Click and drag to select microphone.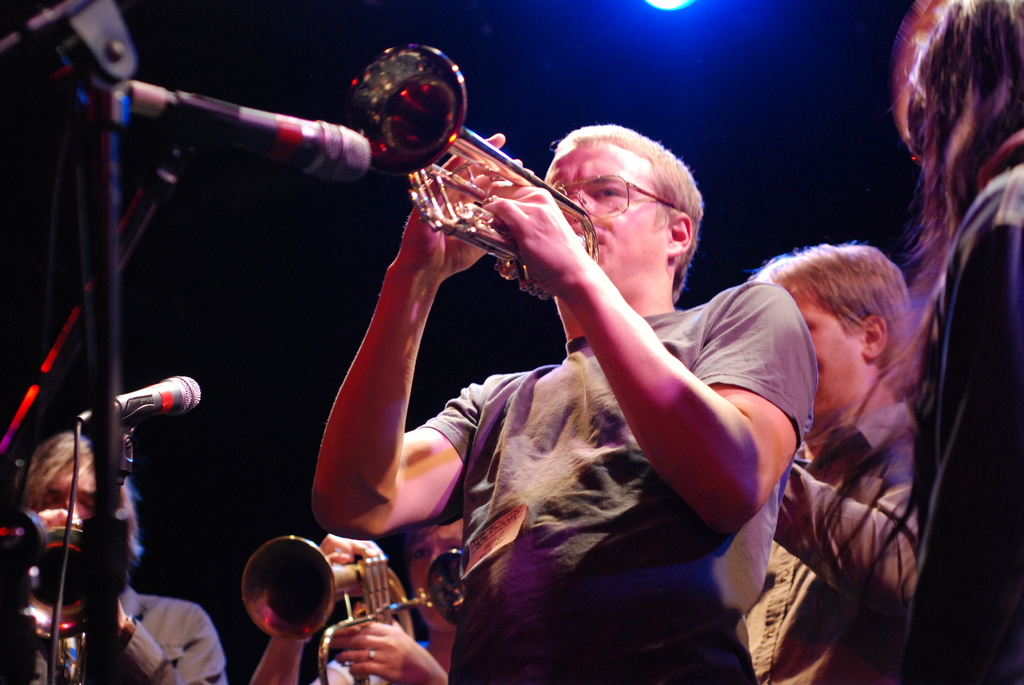
Selection: 63 66 376 186.
